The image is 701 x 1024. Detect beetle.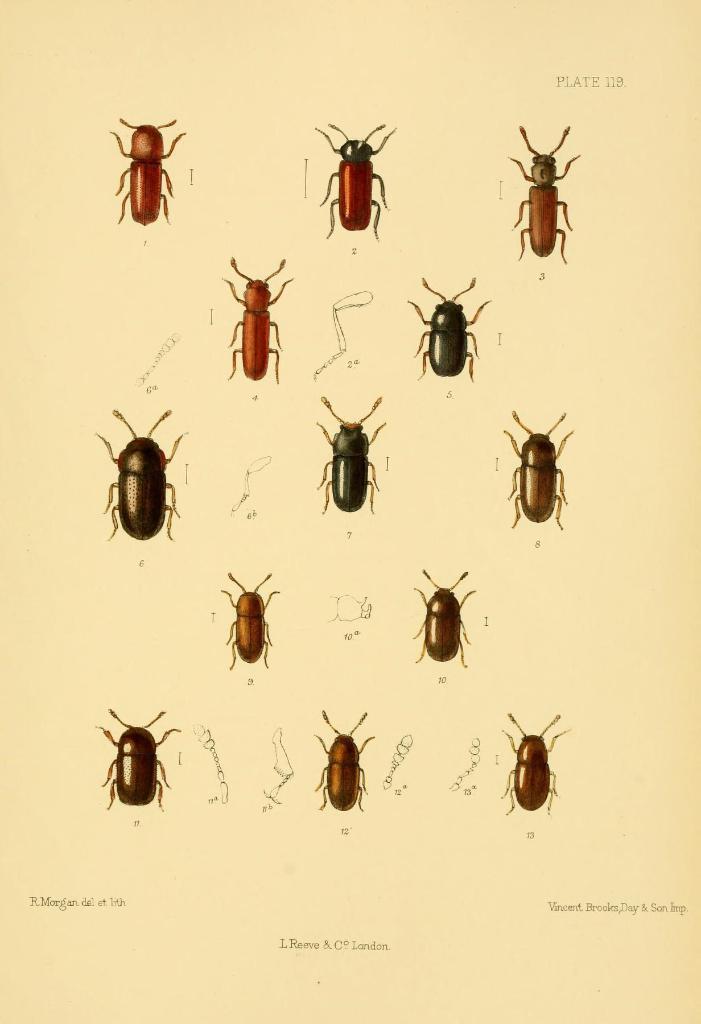
Detection: {"x1": 110, "y1": 115, "x2": 183, "y2": 214}.
